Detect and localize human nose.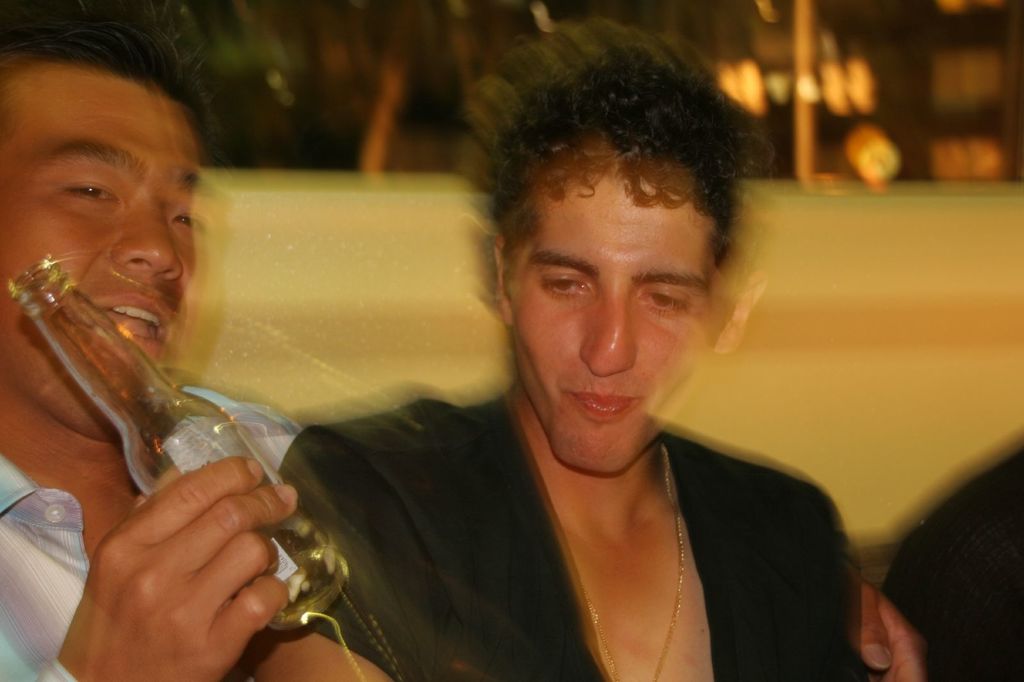
Localized at 108/202/184/286.
